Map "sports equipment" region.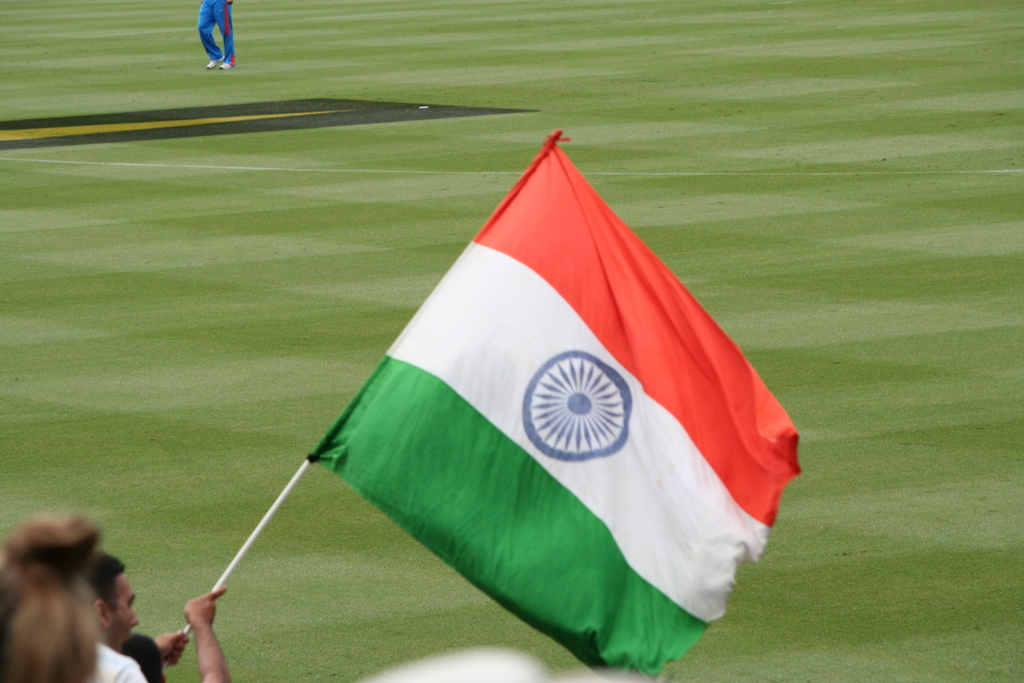
Mapped to 207, 59, 216, 70.
